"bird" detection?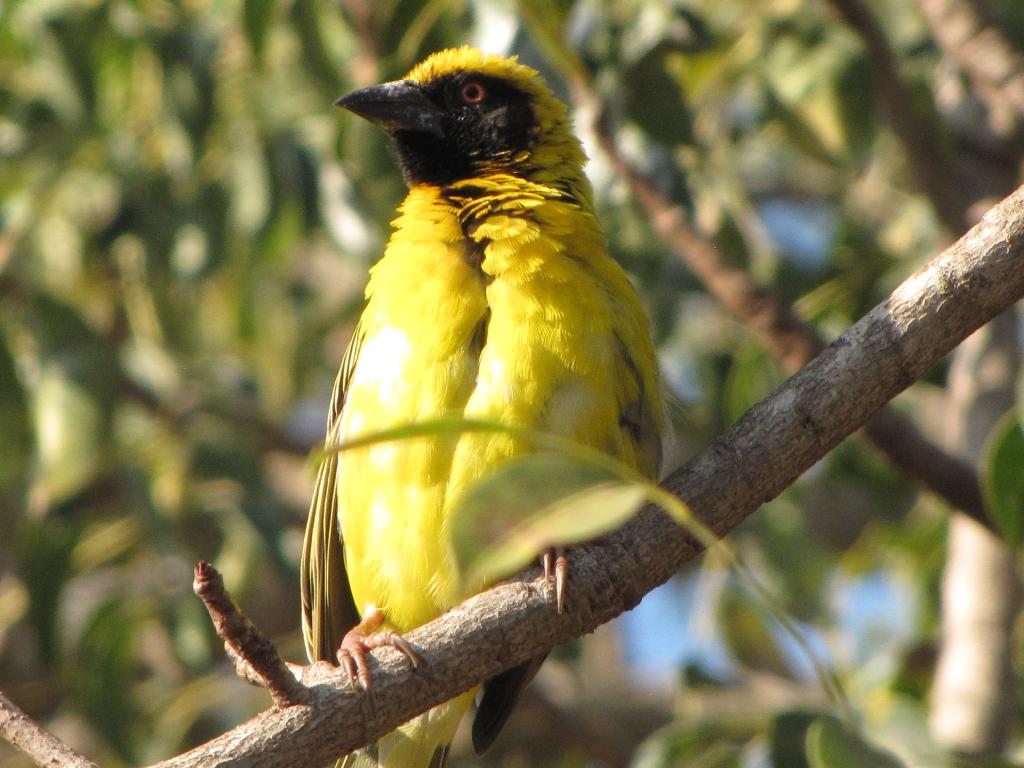
x1=269, y1=40, x2=649, y2=735
